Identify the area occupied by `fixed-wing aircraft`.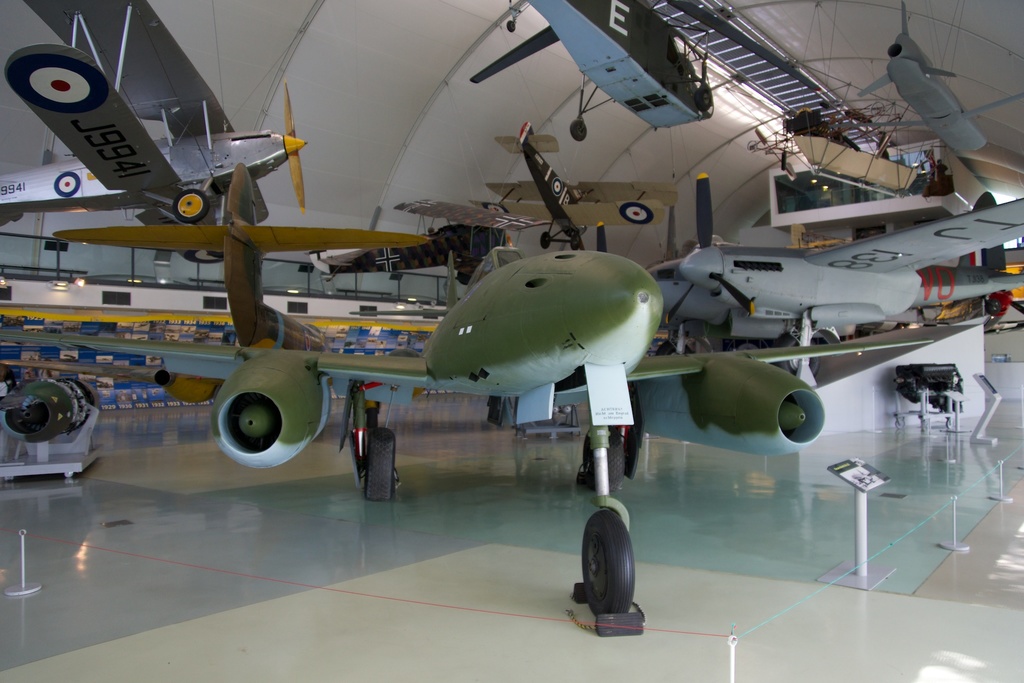
Area: {"left": 850, "top": 4, "right": 1021, "bottom": 161}.
